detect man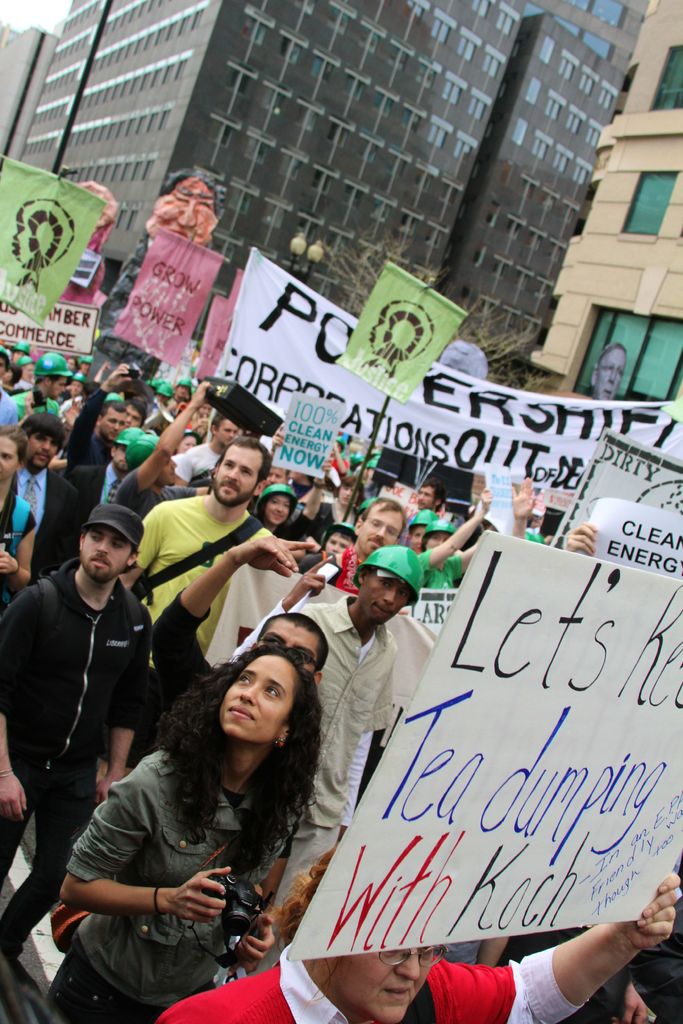
[126,393,146,433]
